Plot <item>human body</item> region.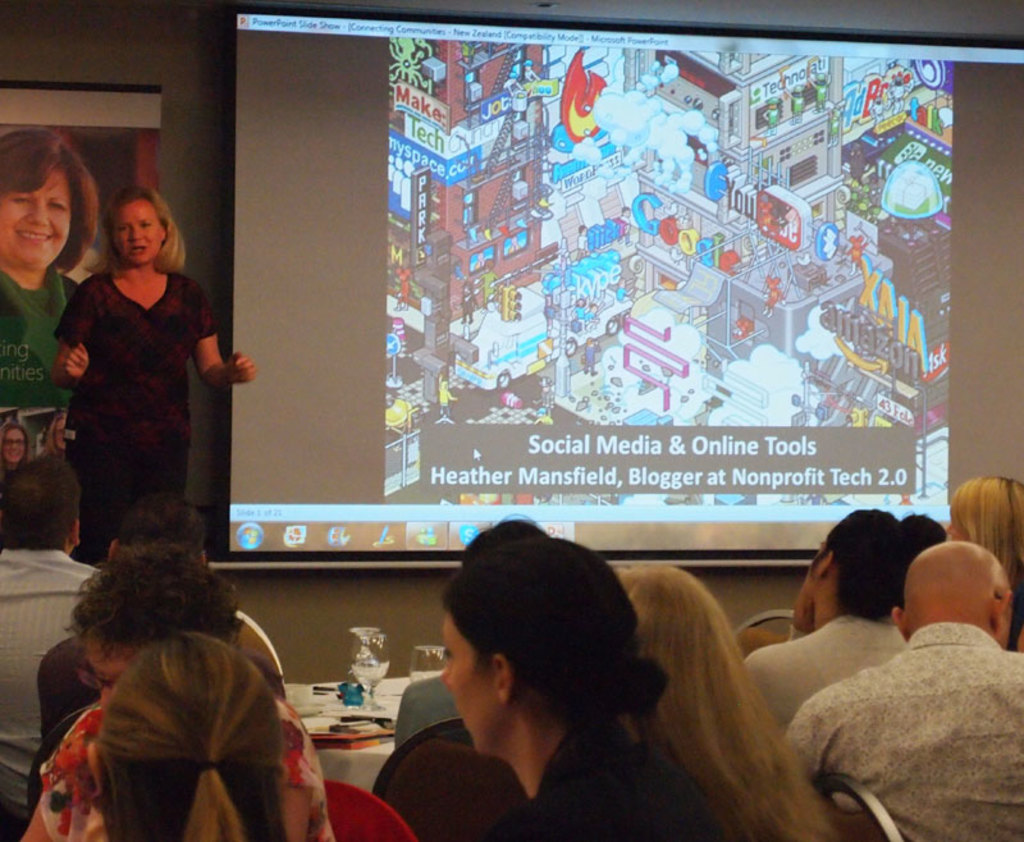
Plotted at region(0, 463, 96, 841).
